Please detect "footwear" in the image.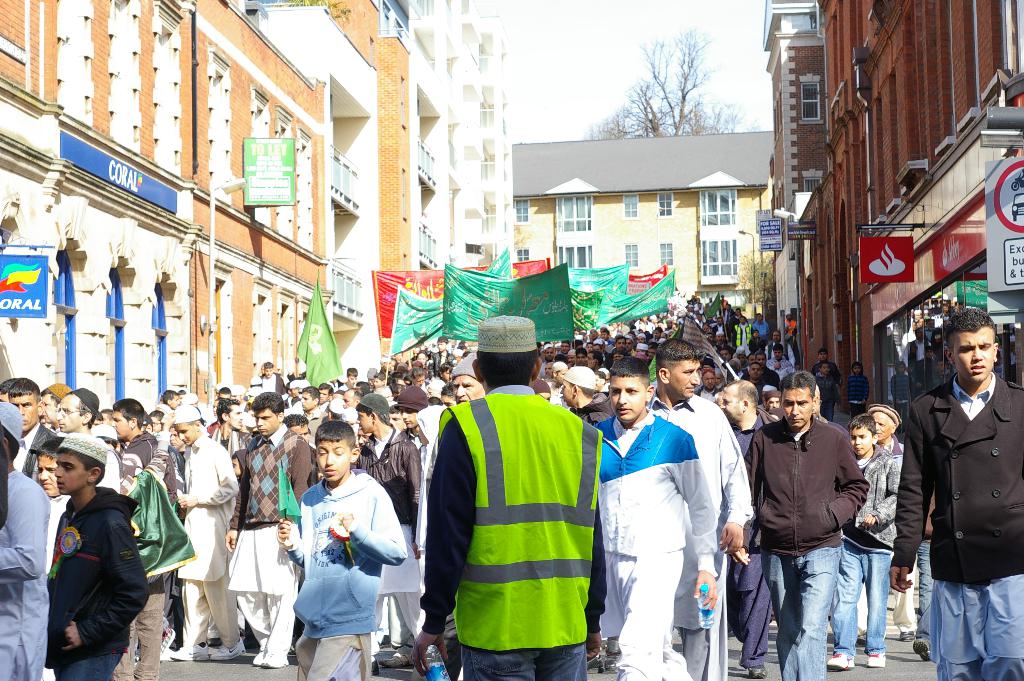
828/653/854/668.
